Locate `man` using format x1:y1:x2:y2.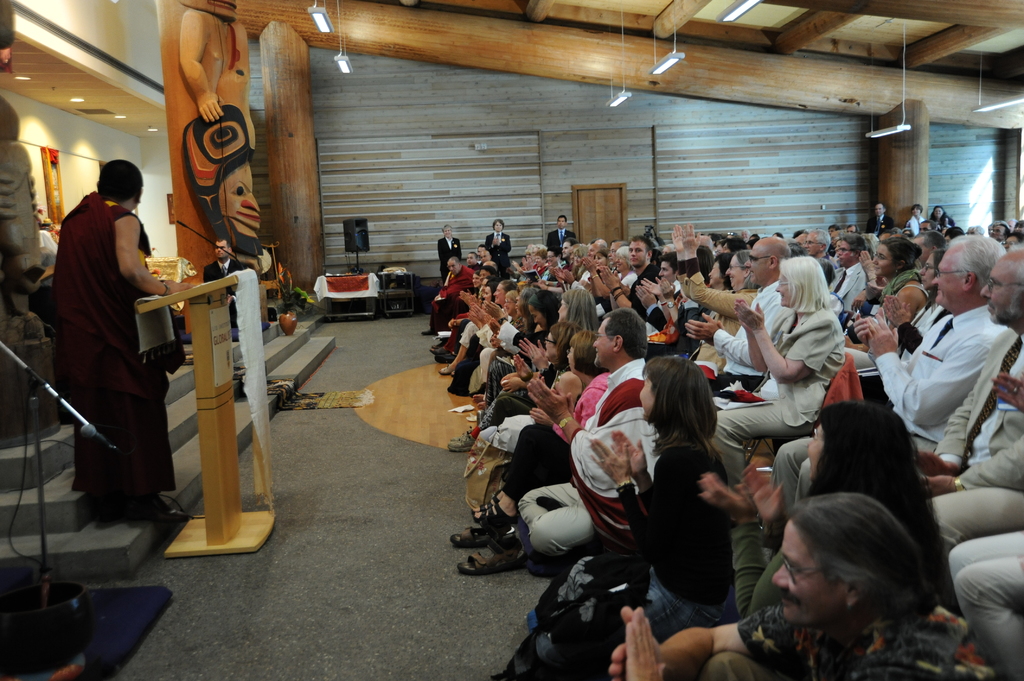
606:492:996:680.
